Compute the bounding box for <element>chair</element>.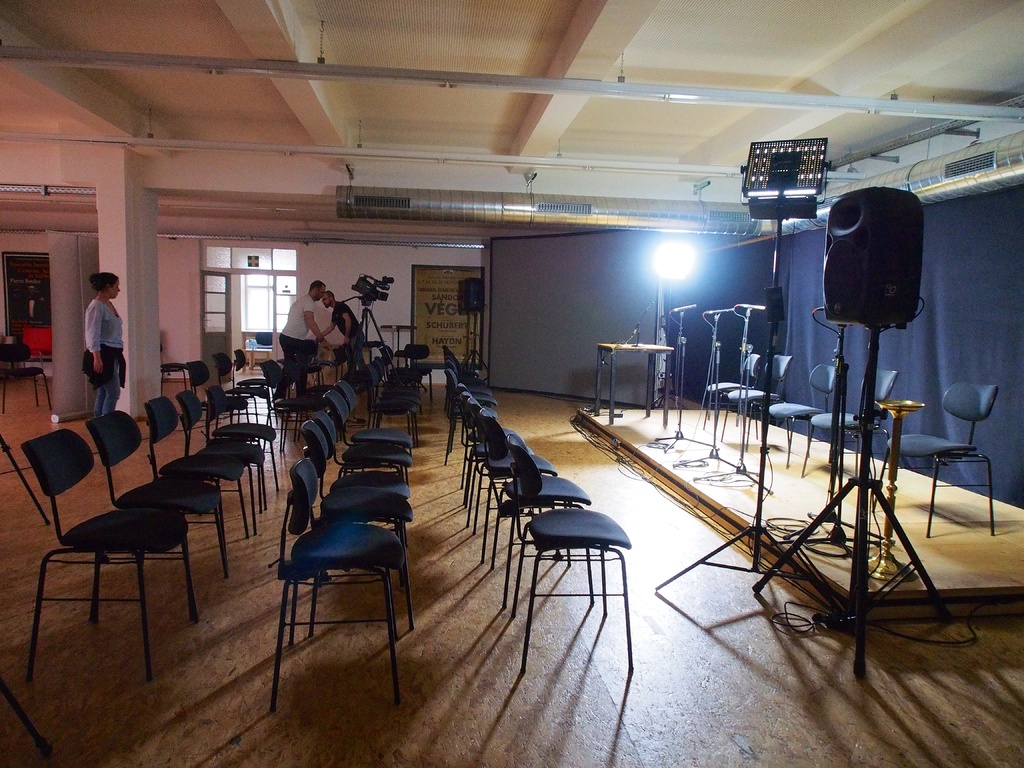
region(767, 362, 834, 467).
